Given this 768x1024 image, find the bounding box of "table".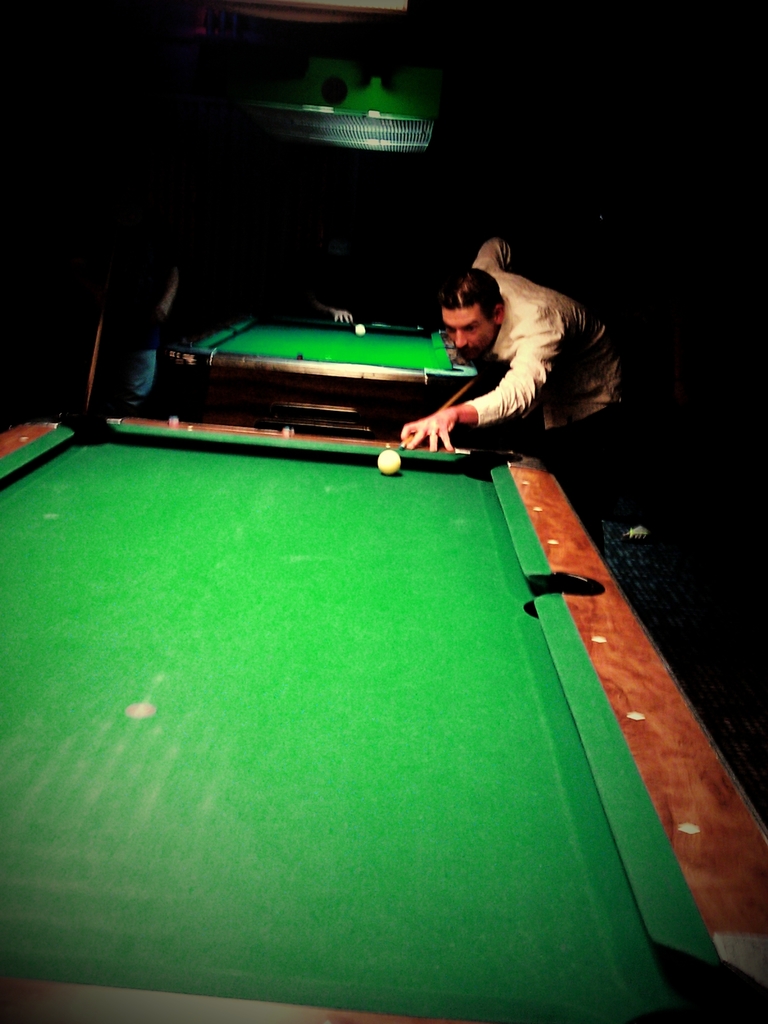
164/301/478/438.
